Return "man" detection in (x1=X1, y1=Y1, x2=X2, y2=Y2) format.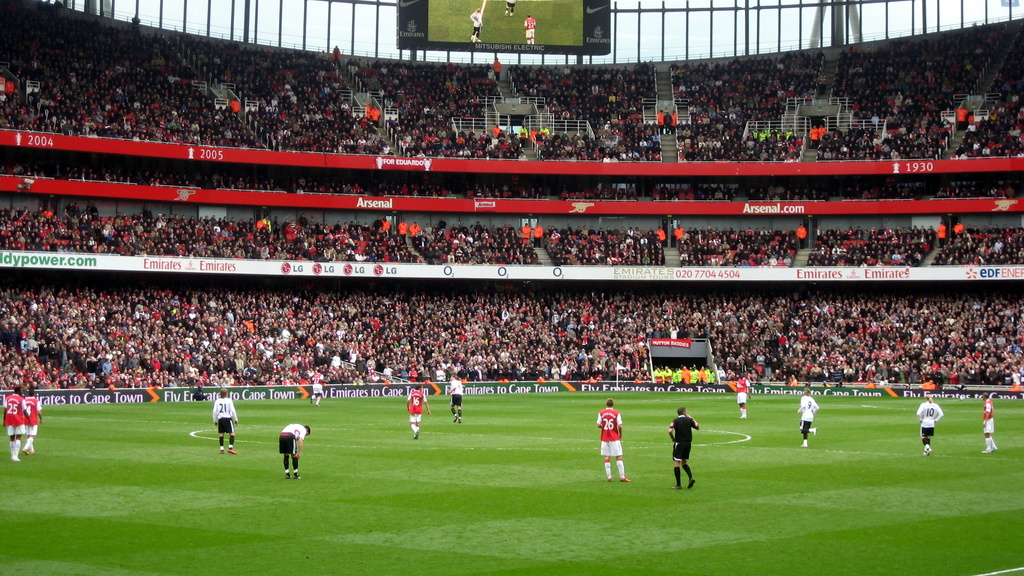
(x1=733, y1=374, x2=751, y2=420).
